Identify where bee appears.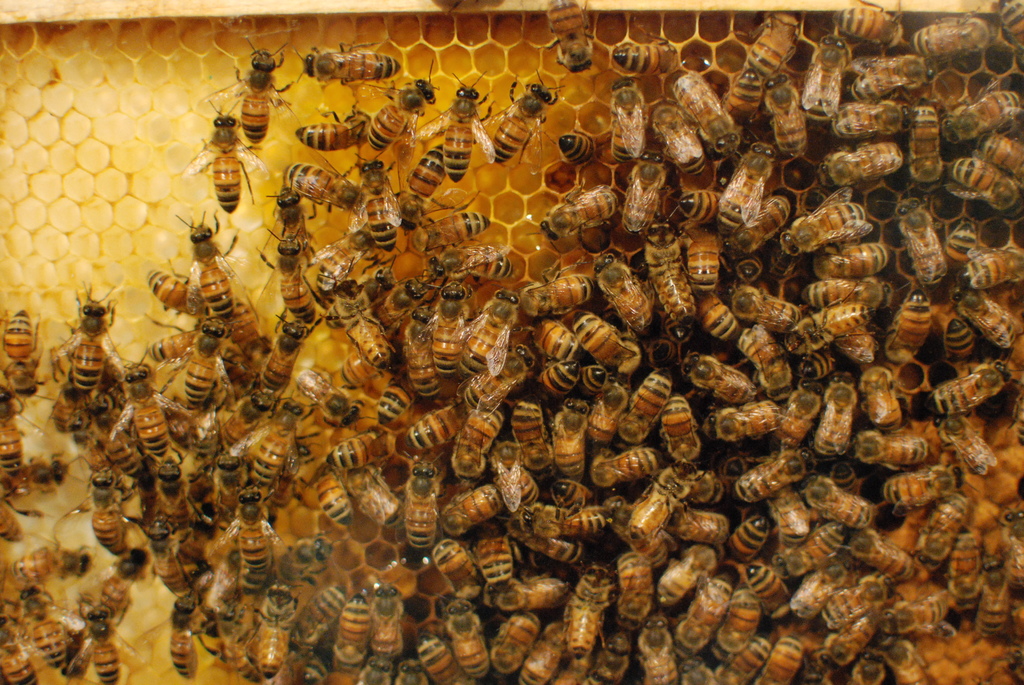
Appears at box=[166, 209, 241, 315].
